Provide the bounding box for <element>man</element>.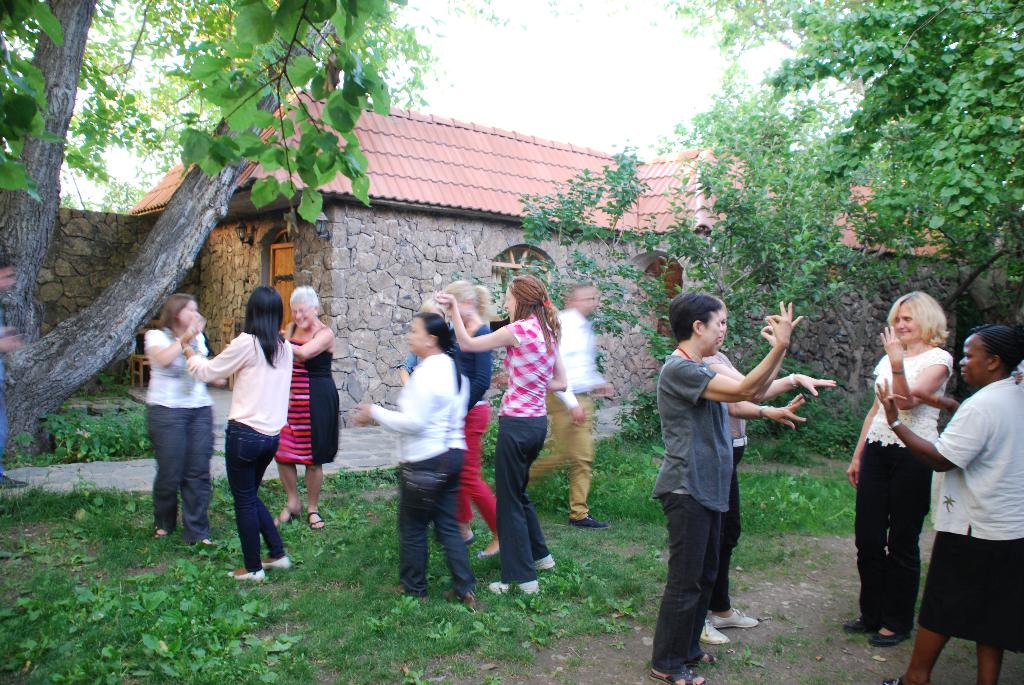
650, 293, 806, 667.
